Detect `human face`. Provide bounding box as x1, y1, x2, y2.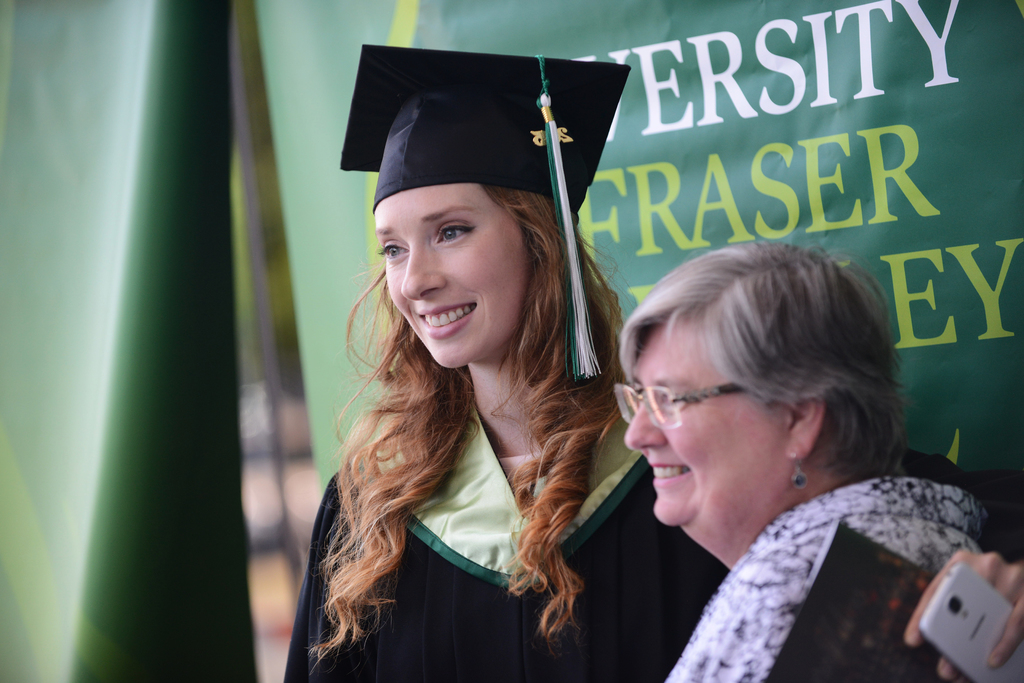
623, 331, 791, 538.
